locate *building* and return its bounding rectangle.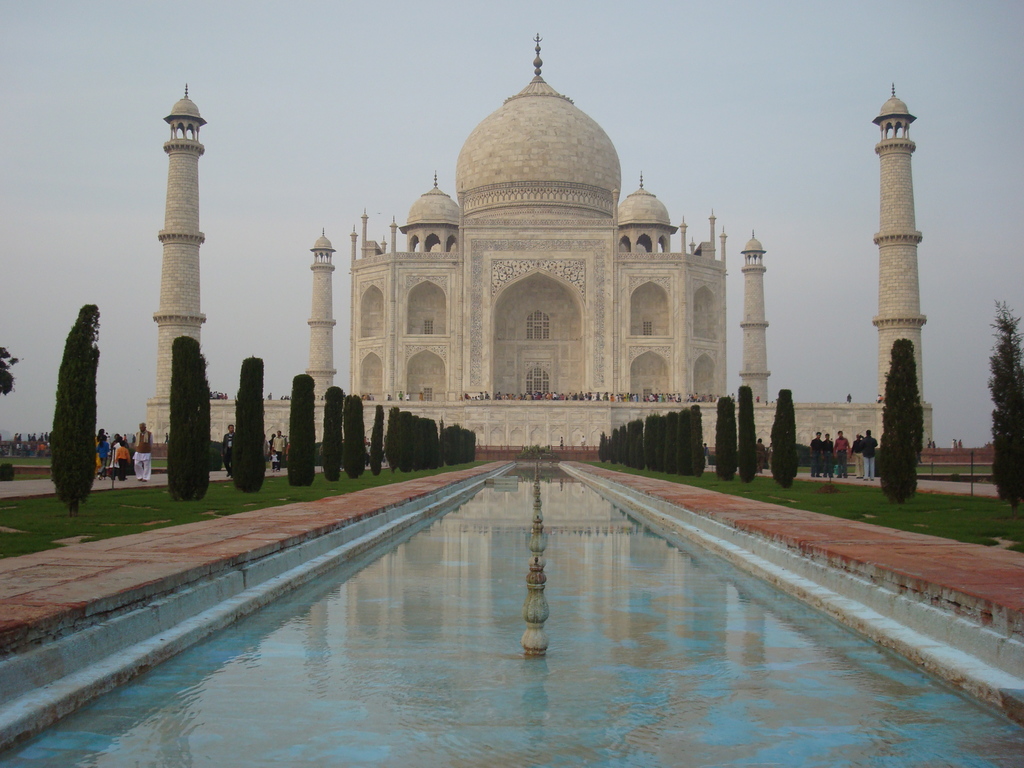
(x1=143, y1=33, x2=932, y2=458).
